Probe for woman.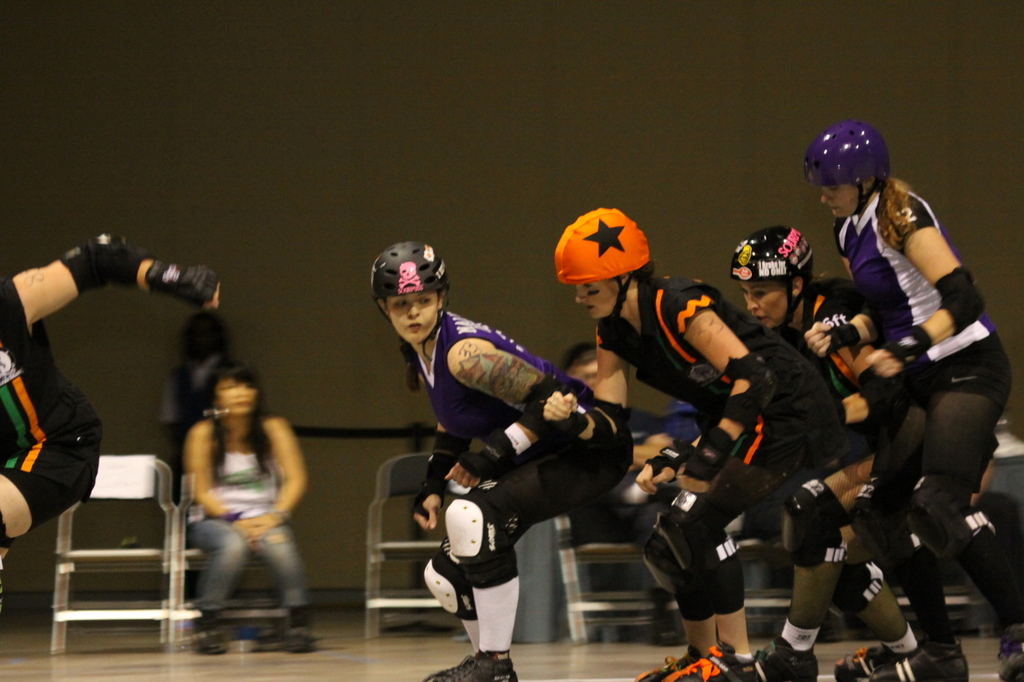
Probe result: (162,351,308,630).
